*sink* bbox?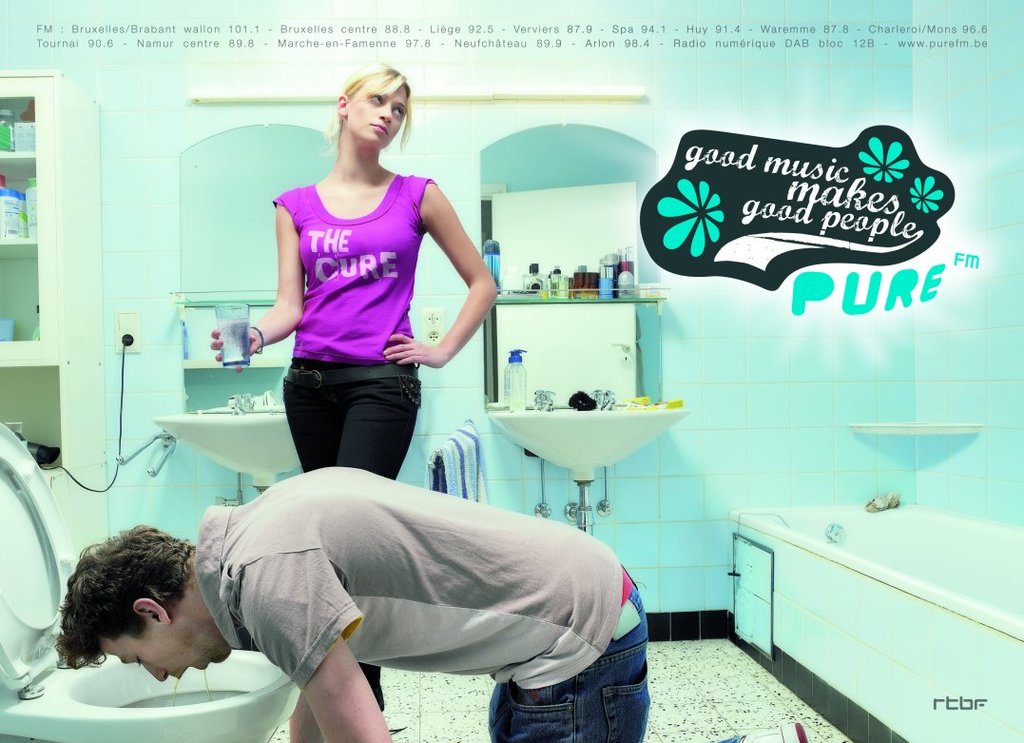
<bbox>153, 389, 306, 484</bbox>
